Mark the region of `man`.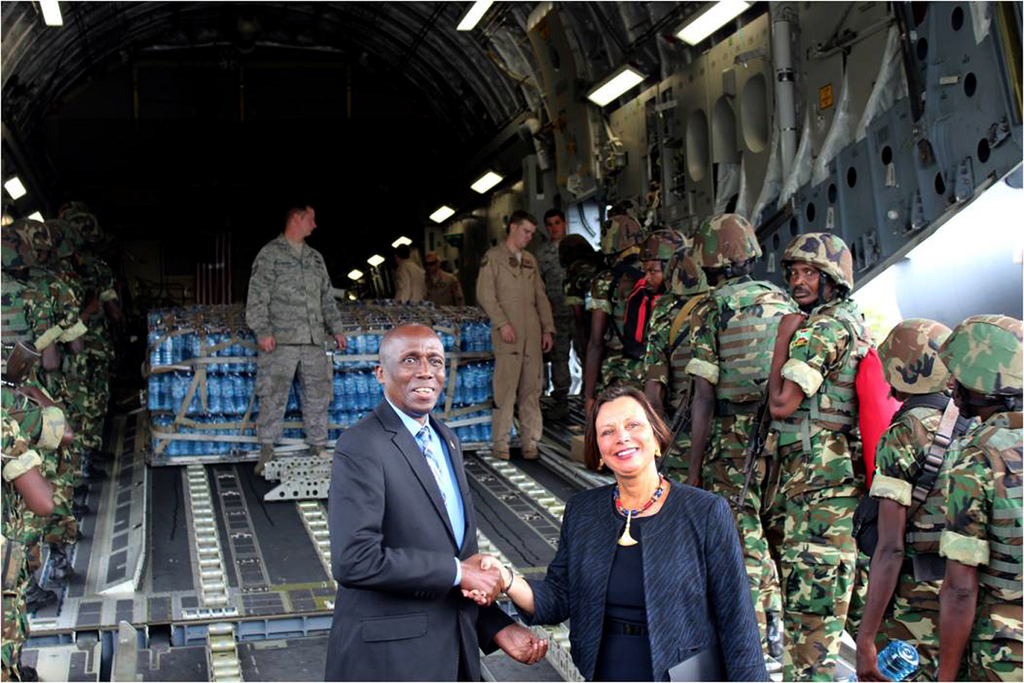
Region: 418, 251, 463, 305.
